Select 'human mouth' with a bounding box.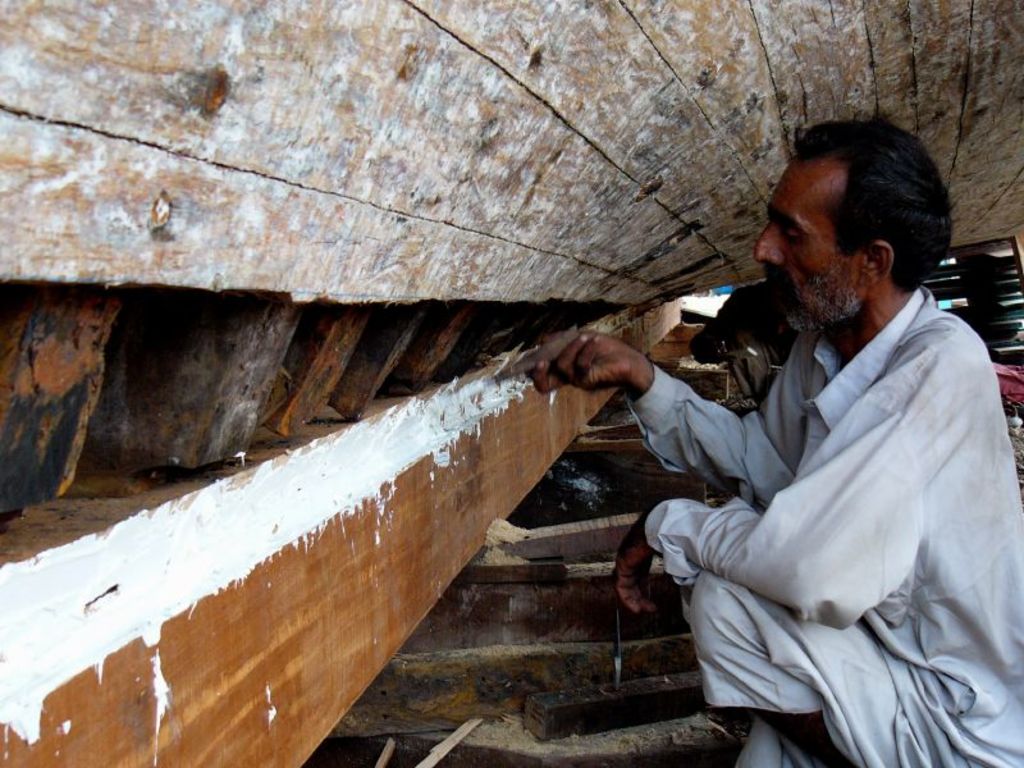
767/274/782/296.
